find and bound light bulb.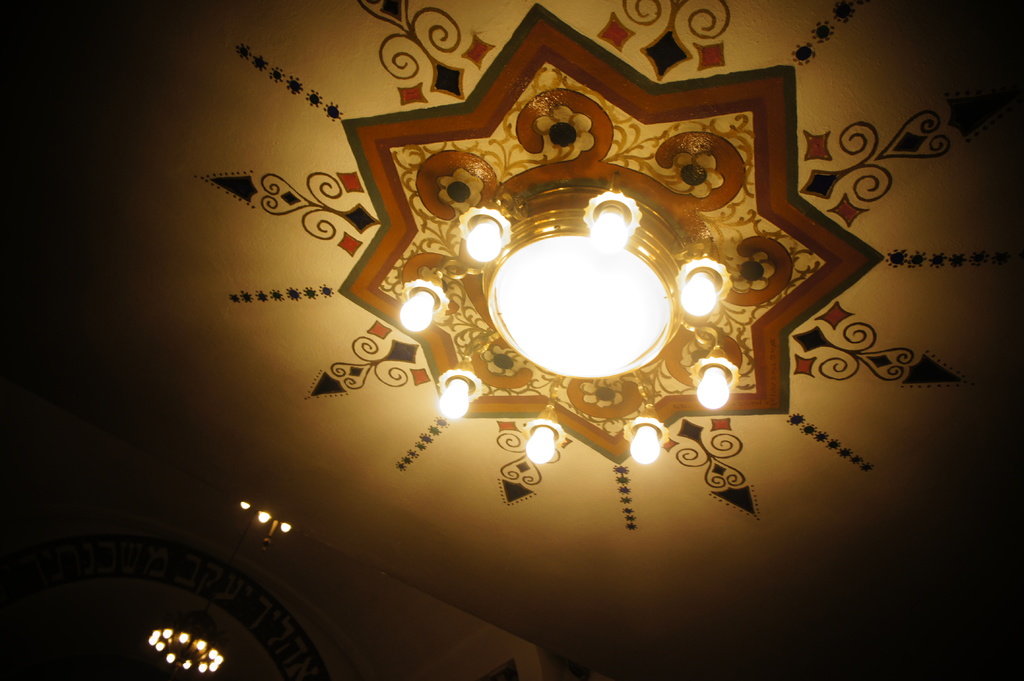
Bound: 398/286/442/336.
